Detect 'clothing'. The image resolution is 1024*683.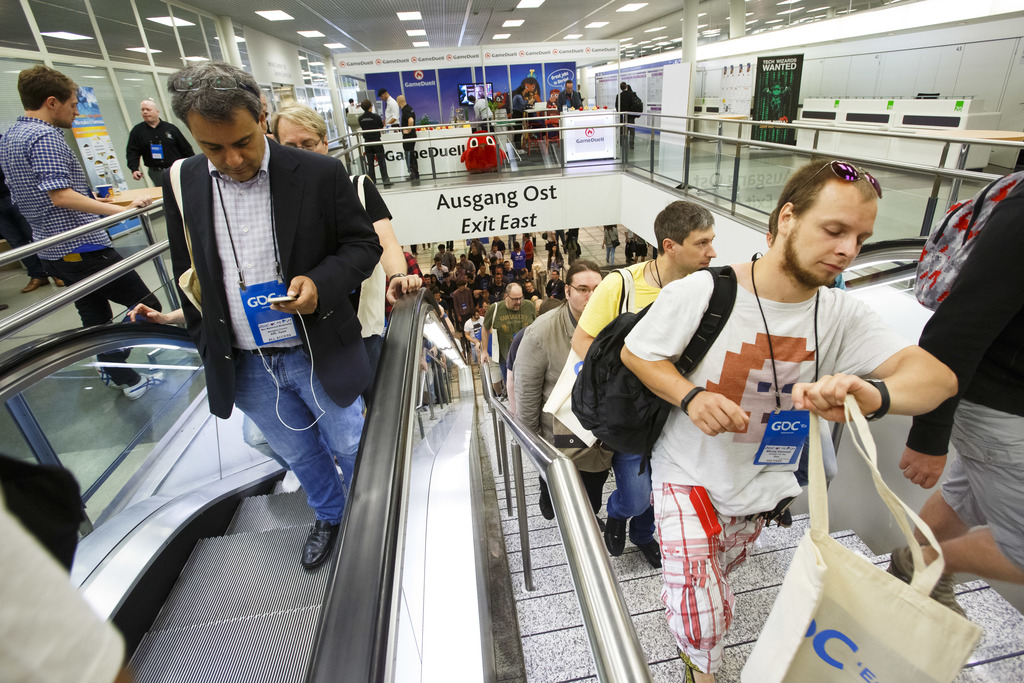
BBox(474, 100, 509, 134).
